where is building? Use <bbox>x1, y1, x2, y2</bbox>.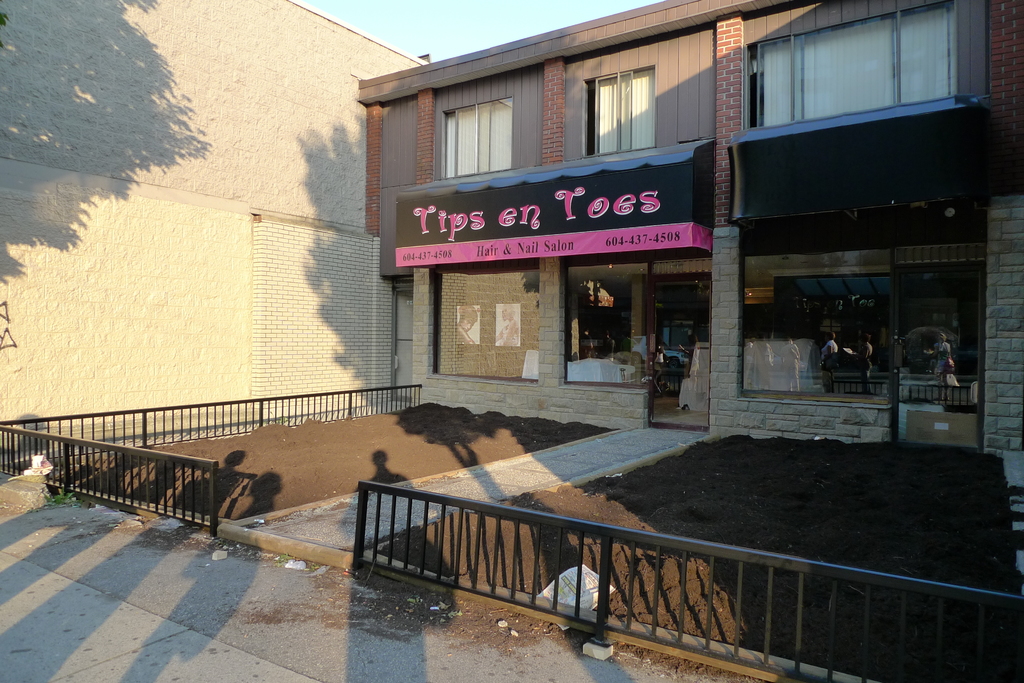
<bbox>0, 0, 1023, 470</bbox>.
